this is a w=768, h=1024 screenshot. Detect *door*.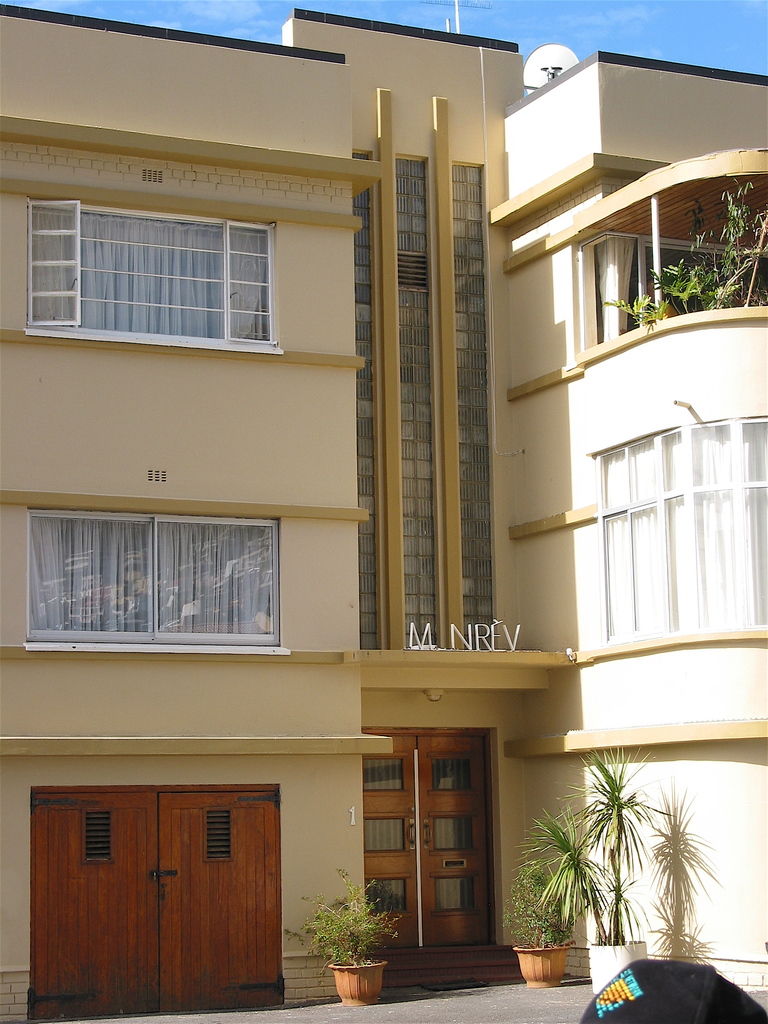
{"left": 358, "top": 732, "right": 494, "bottom": 953}.
